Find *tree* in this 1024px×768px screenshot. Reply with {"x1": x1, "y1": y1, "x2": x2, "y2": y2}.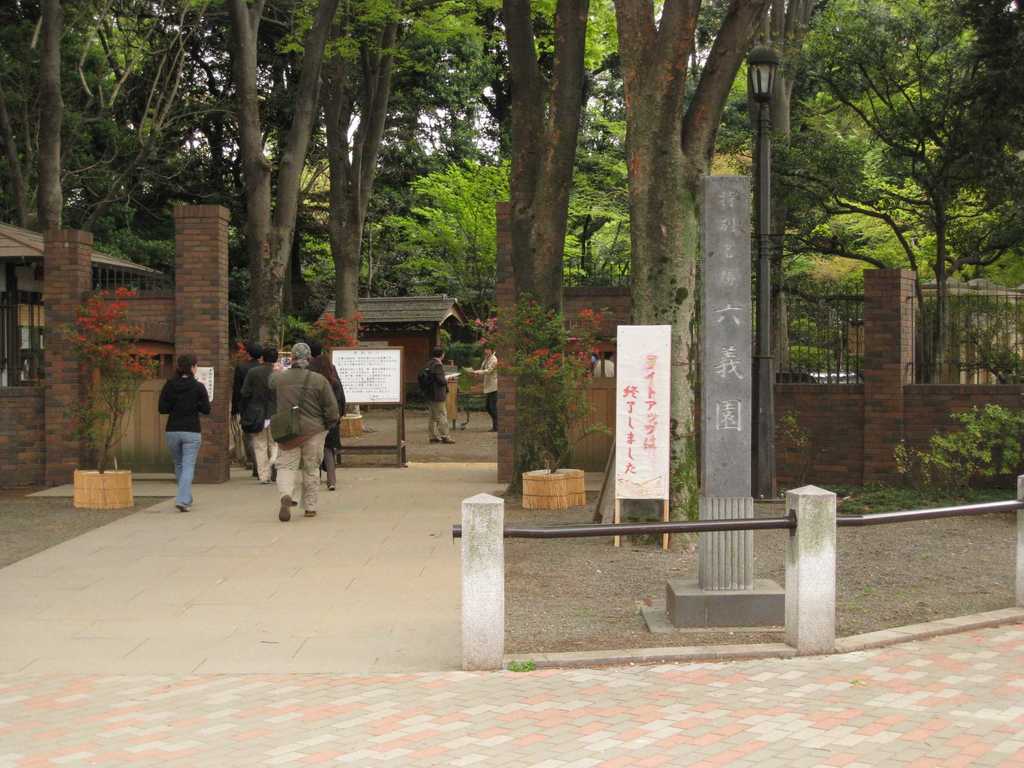
{"x1": 601, "y1": 0, "x2": 768, "y2": 553}.
